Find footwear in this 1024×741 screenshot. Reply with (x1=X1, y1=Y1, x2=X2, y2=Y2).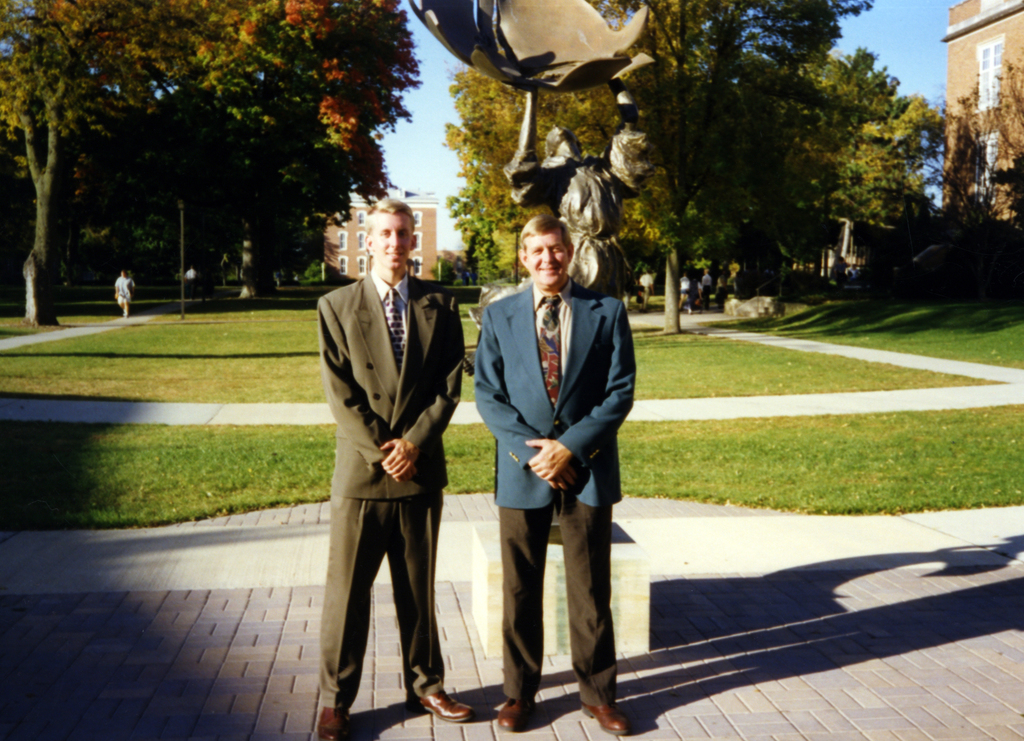
(x1=408, y1=691, x2=474, y2=724).
